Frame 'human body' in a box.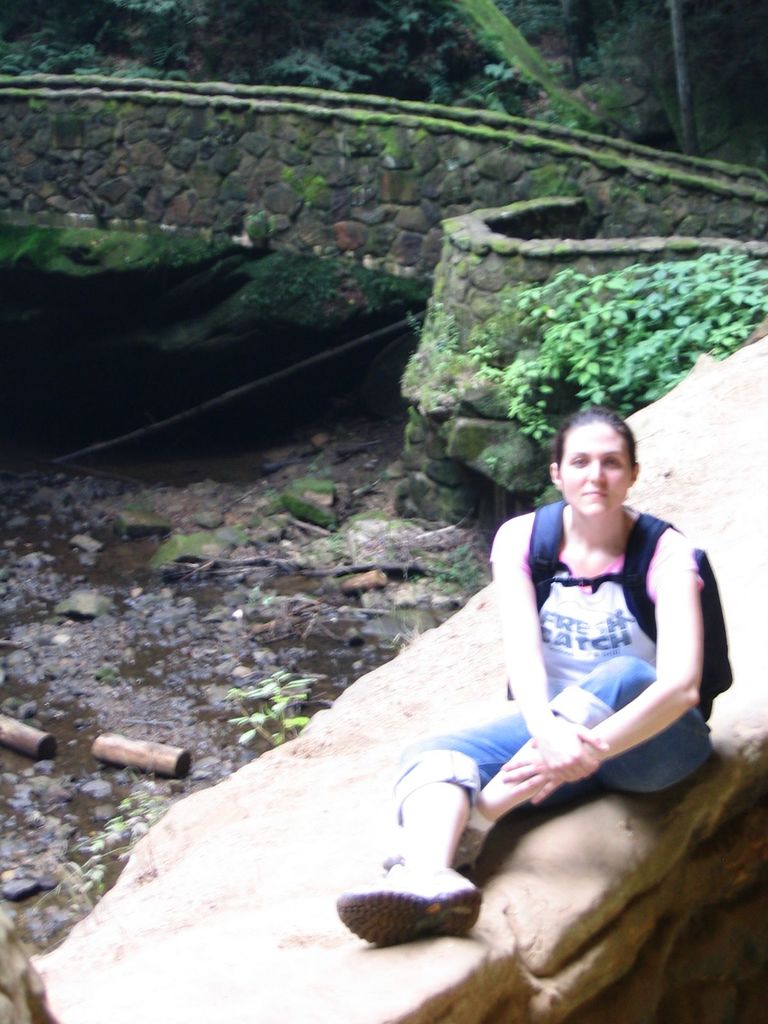
locate(282, 372, 756, 959).
